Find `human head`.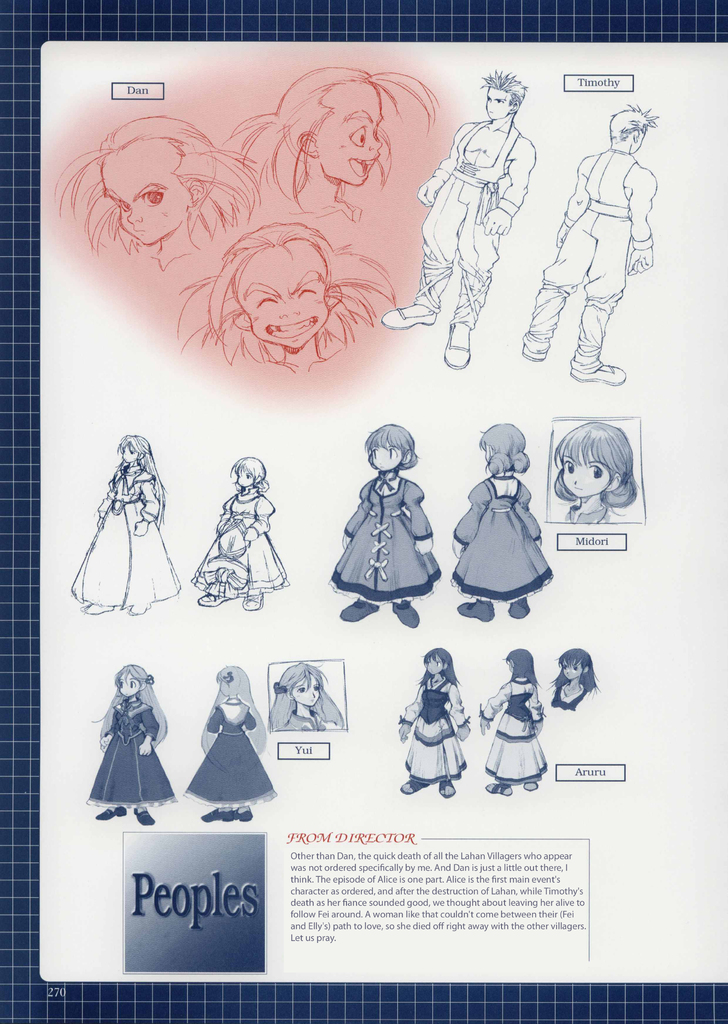
detection(231, 61, 438, 187).
